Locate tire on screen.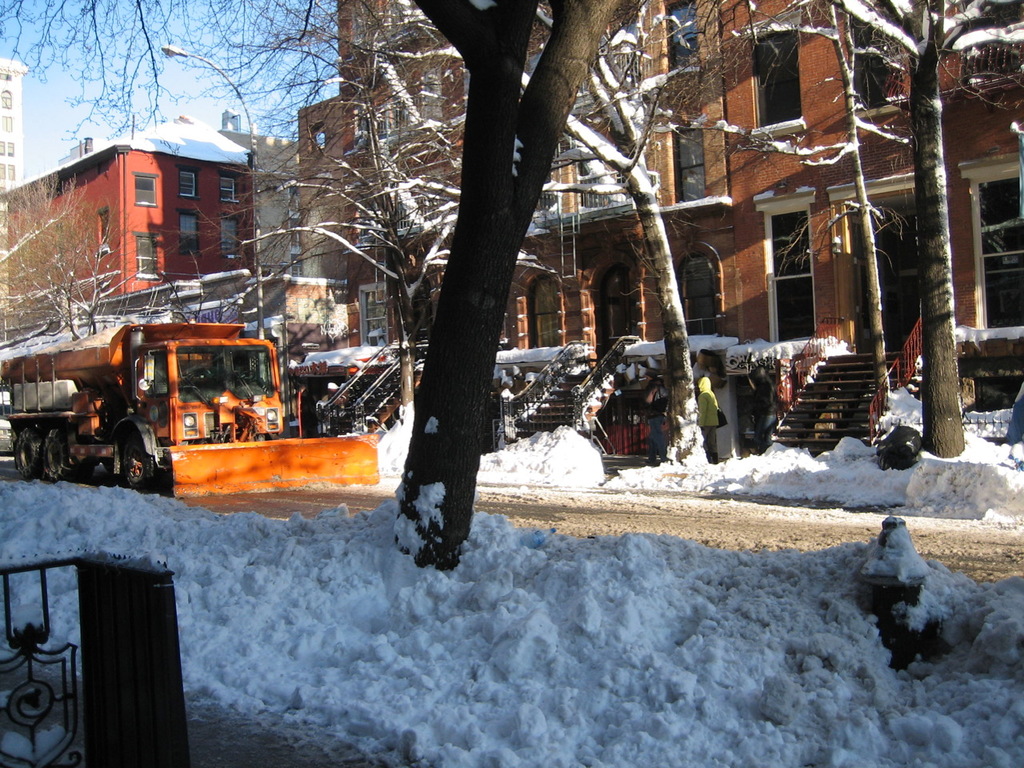
On screen at box(115, 438, 154, 486).
